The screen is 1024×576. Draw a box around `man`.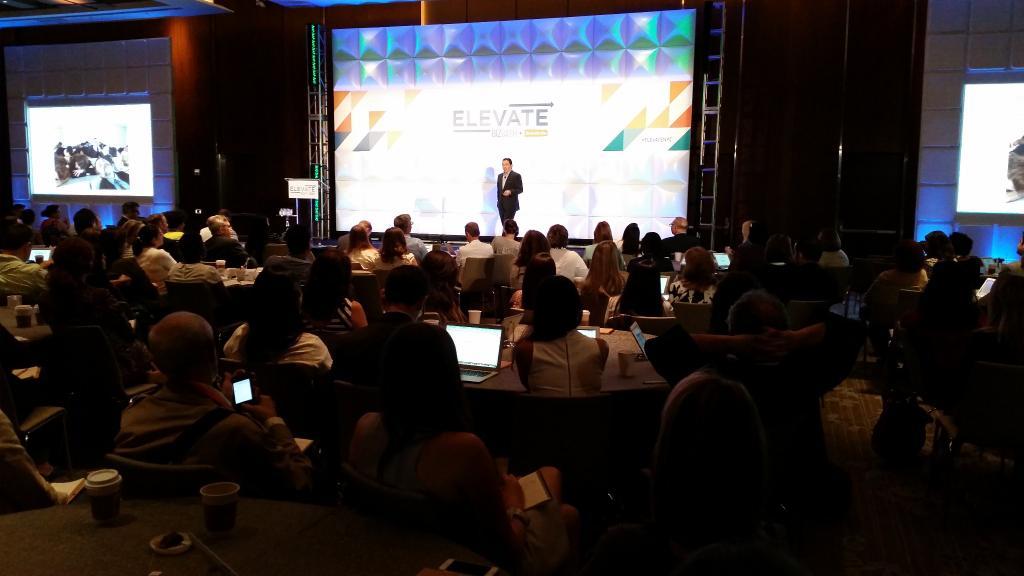
BBox(494, 154, 523, 253).
